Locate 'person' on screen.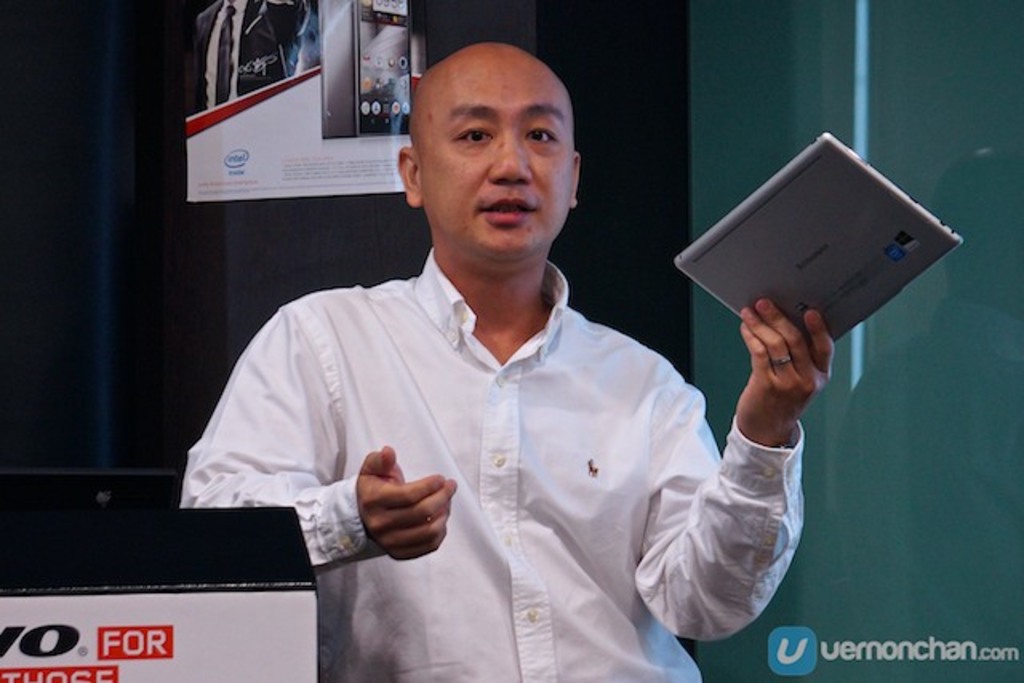
On screen at region(174, 35, 838, 681).
